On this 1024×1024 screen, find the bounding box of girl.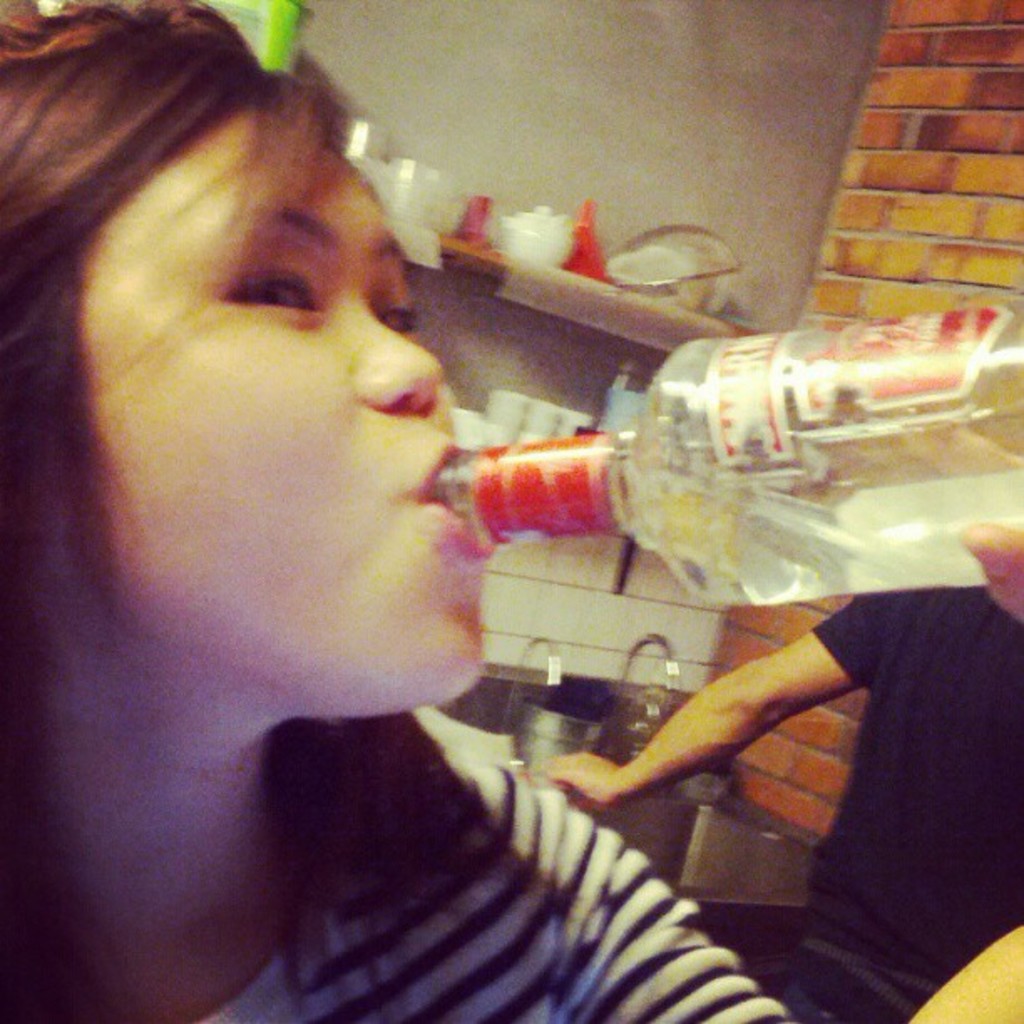
Bounding box: 0,0,1022,1022.
